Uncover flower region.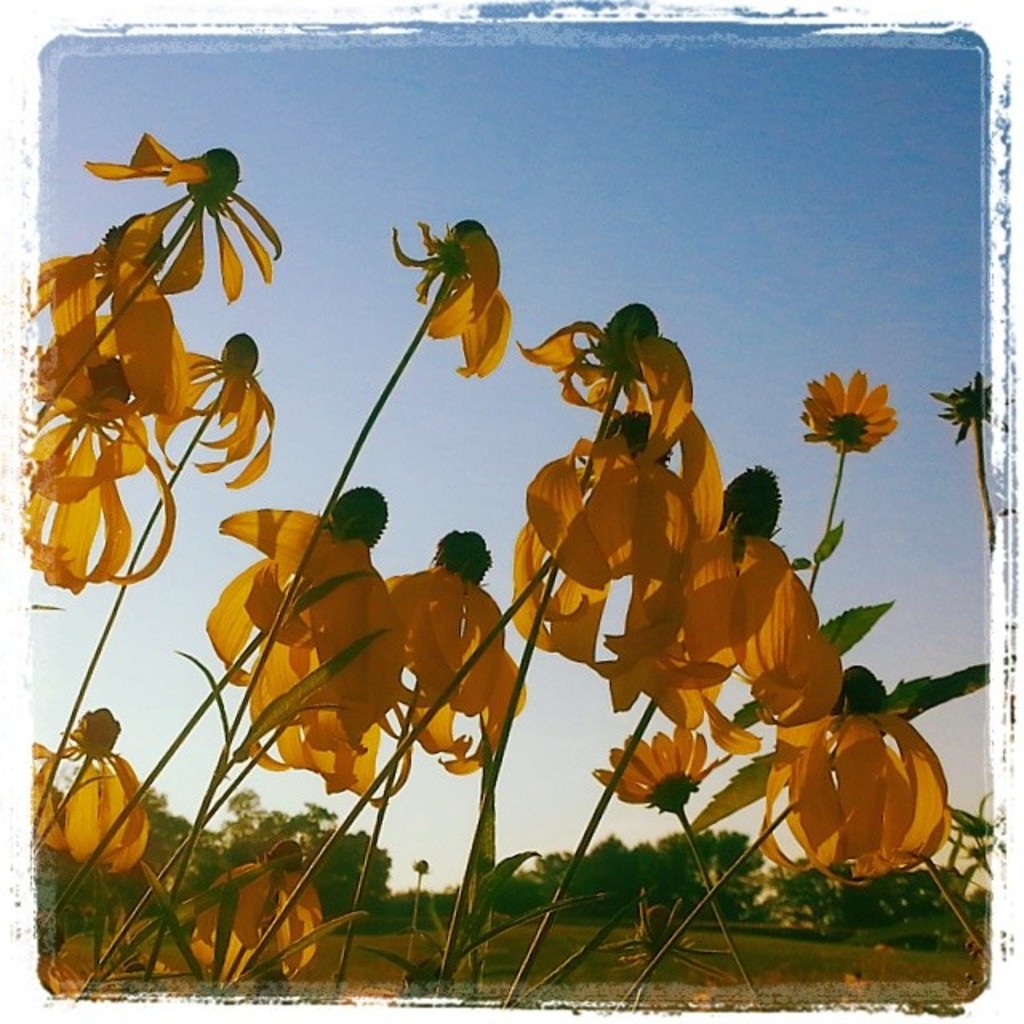
Uncovered: detection(806, 354, 918, 464).
